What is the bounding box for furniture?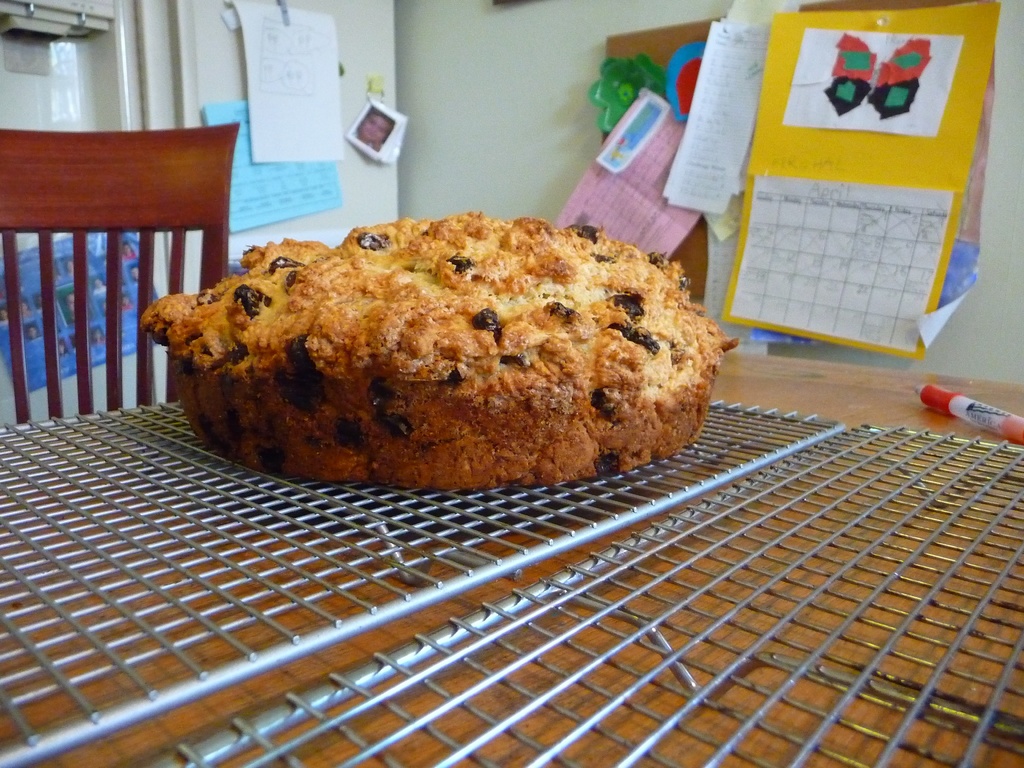
x1=0 y1=120 x2=237 y2=423.
